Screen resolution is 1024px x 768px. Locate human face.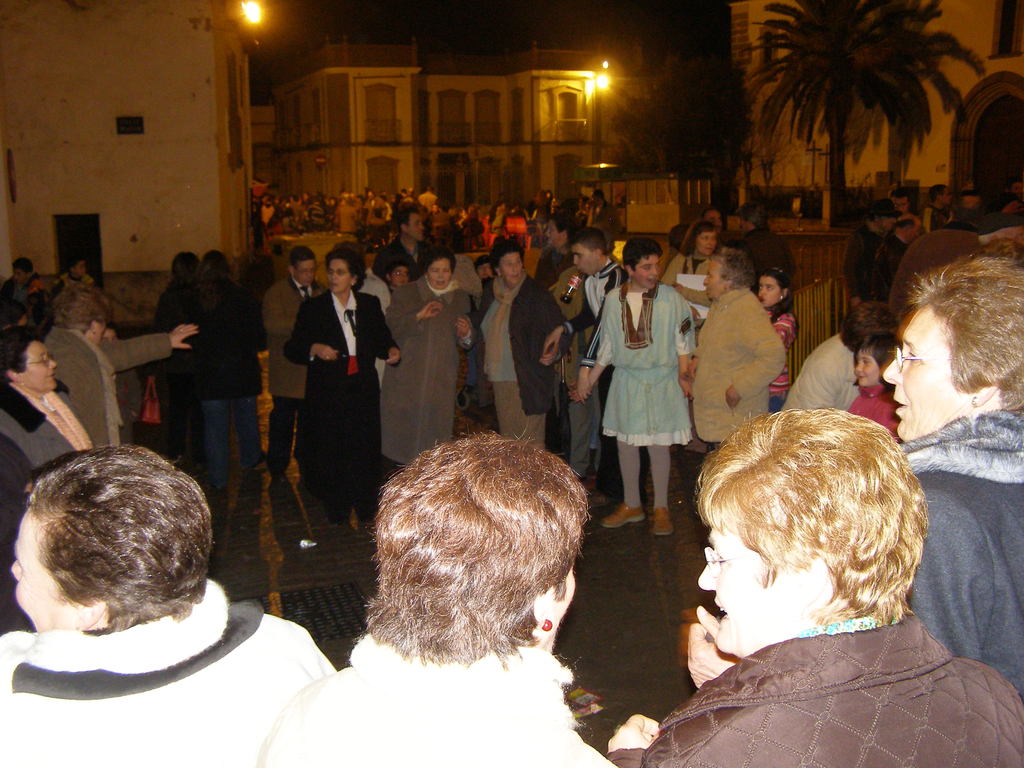
locate(883, 310, 967, 438).
